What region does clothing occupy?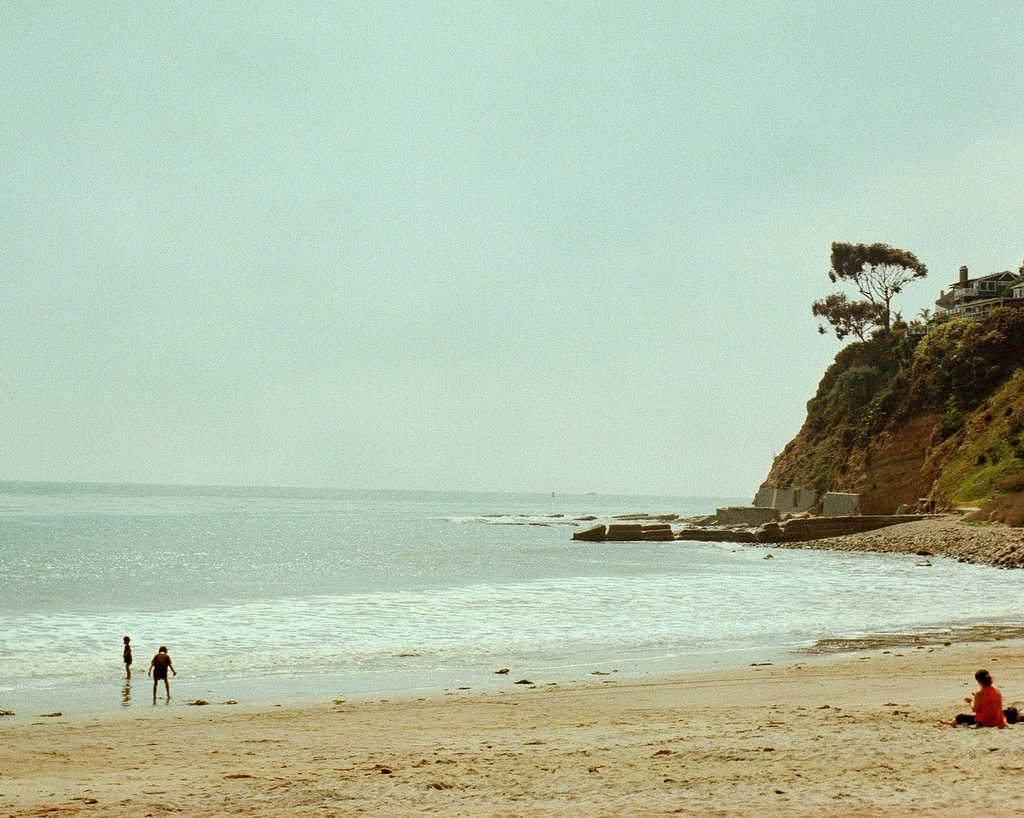
945 686 1014 725.
